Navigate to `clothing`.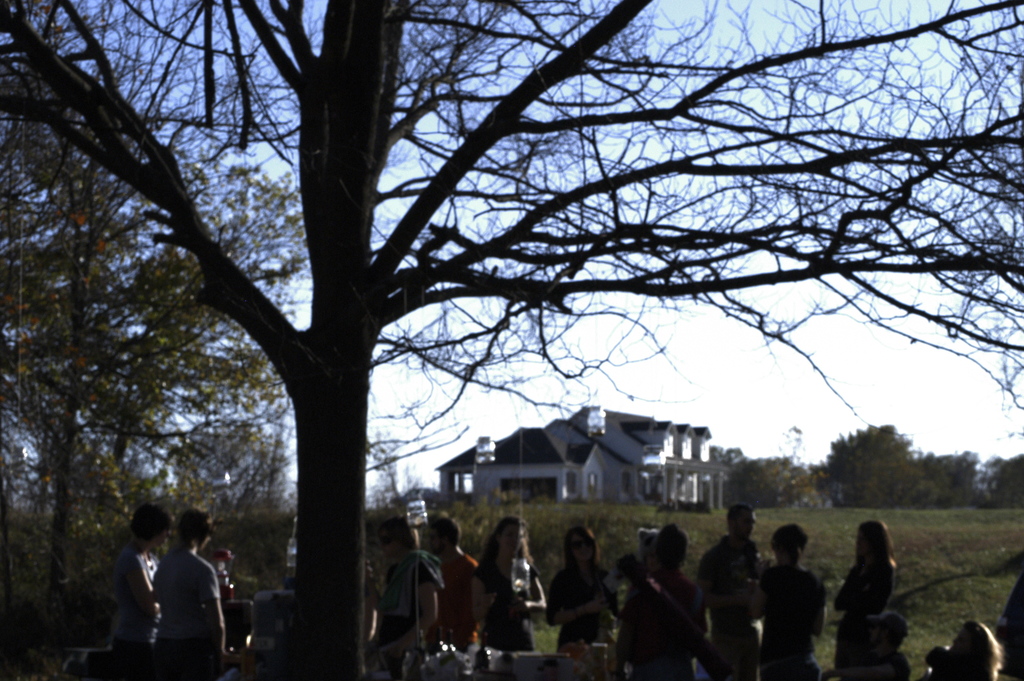
Navigation target: 355:544:915:679.
